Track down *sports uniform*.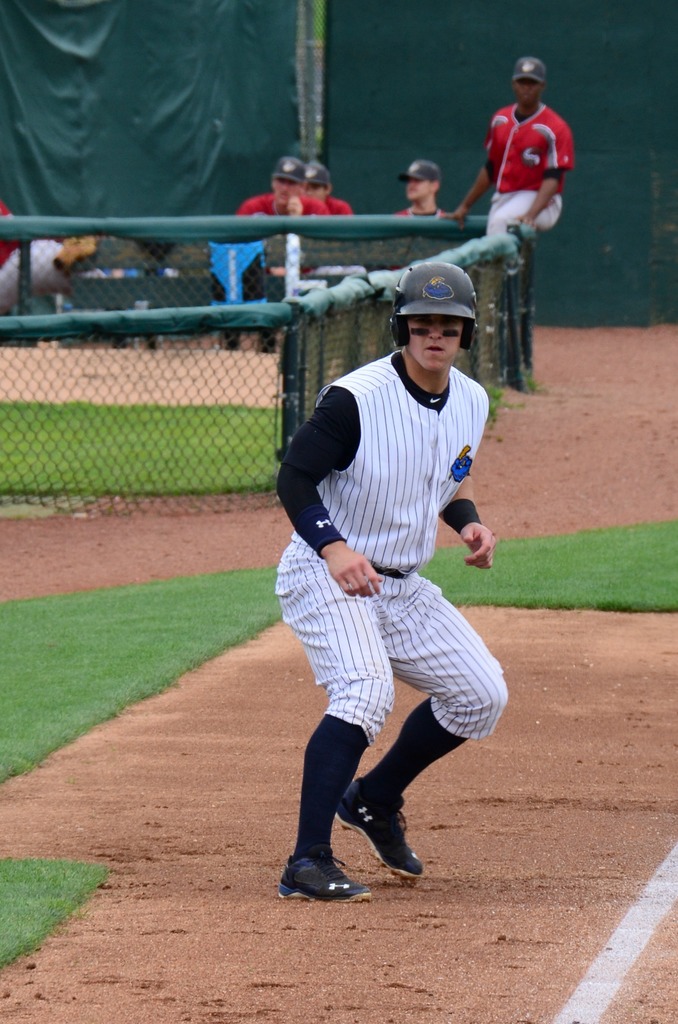
Tracked to 233/160/327/222.
